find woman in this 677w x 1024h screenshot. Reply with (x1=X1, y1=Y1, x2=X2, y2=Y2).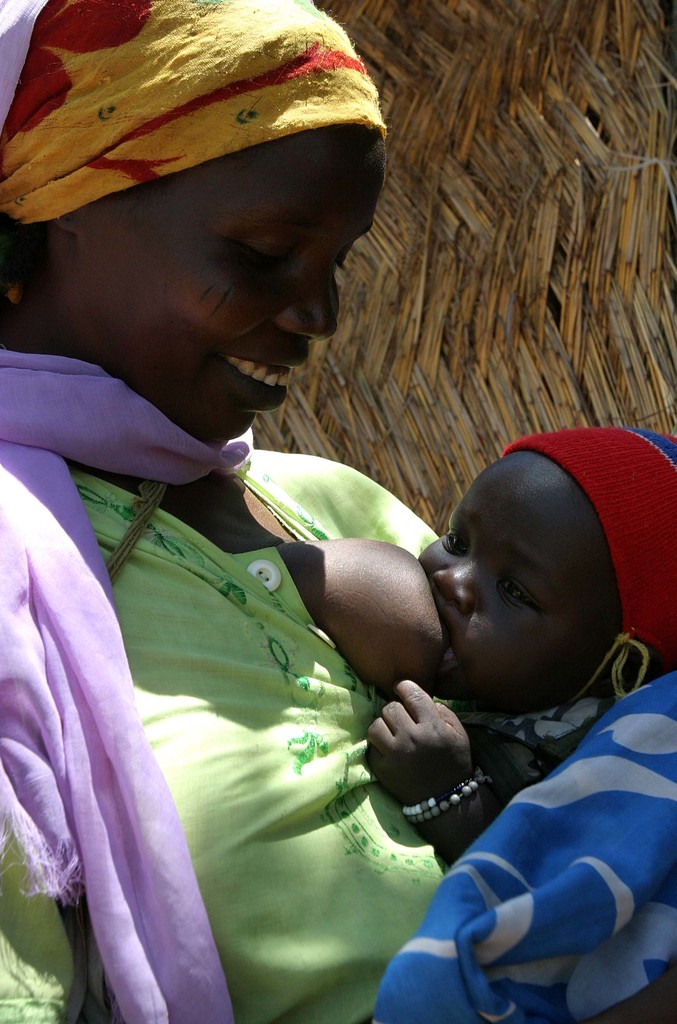
(x1=7, y1=42, x2=578, y2=1016).
